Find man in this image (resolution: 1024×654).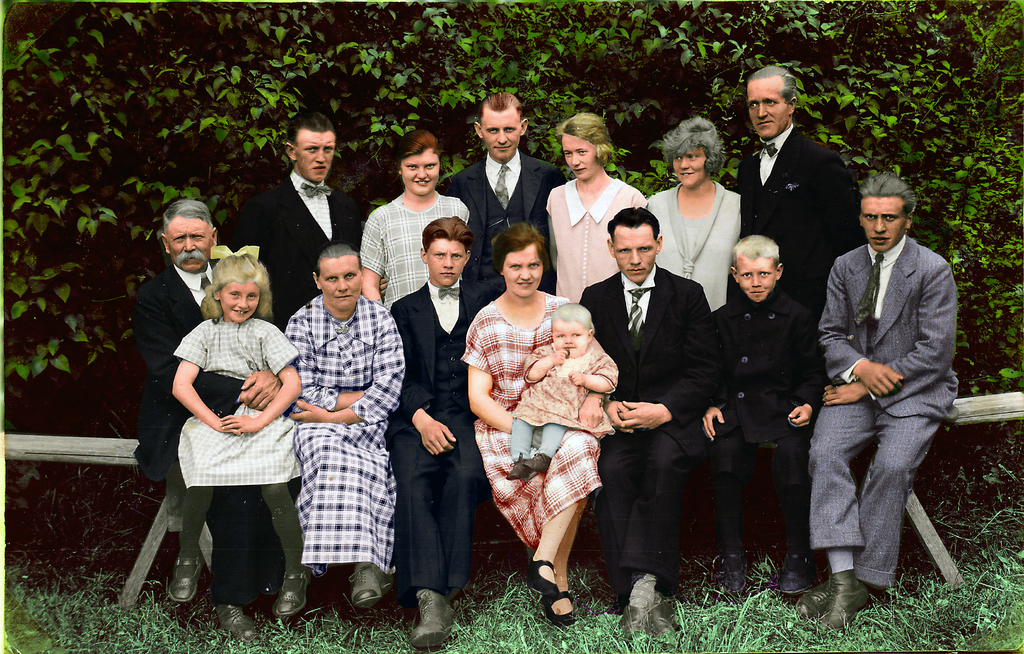
pyautogui.locateOnScreen(138, 197, 295, 653).
